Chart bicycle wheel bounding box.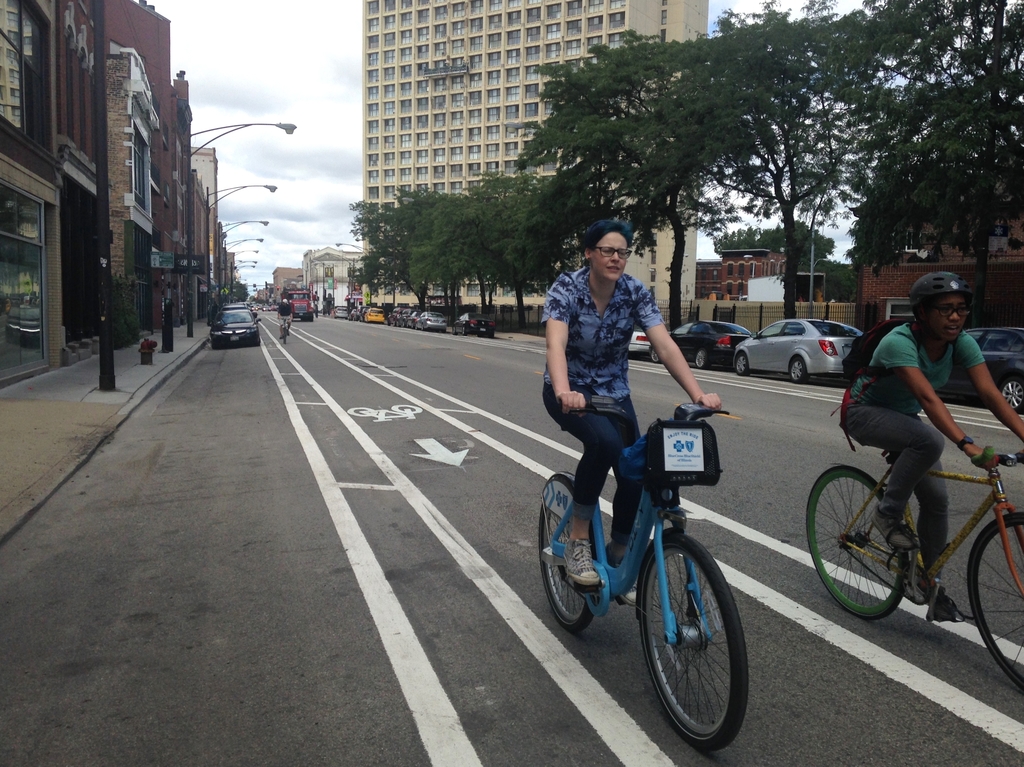
Charted: 971/509/1023/693.
